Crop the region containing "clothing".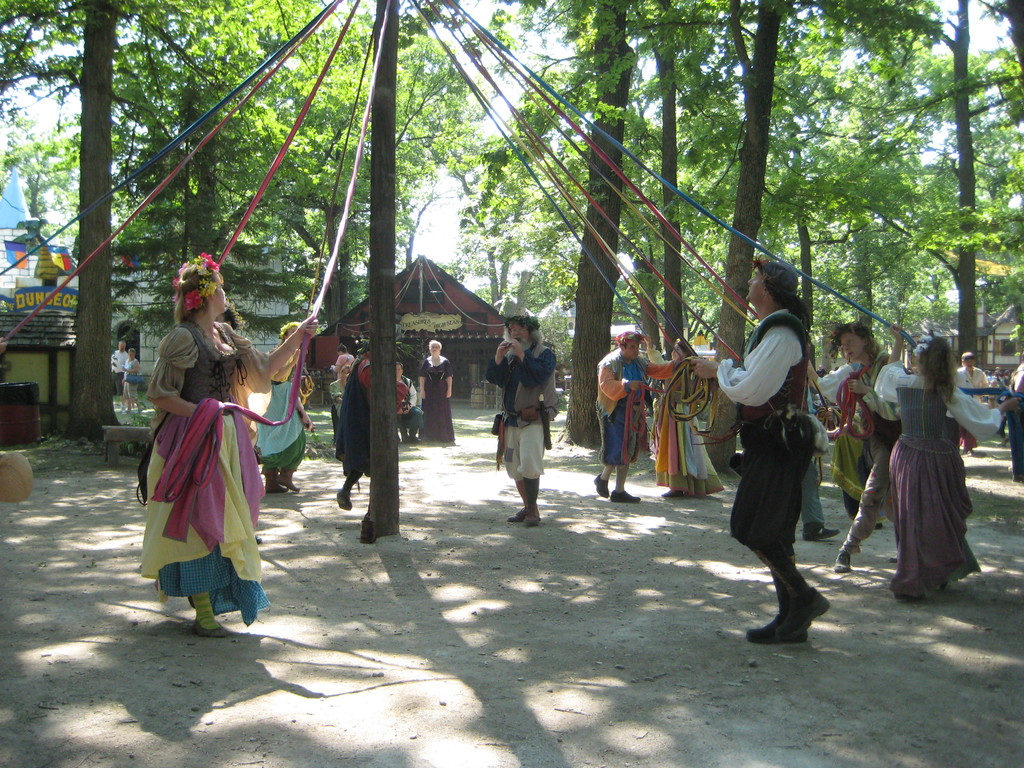
Crop region: 119, 352, 144, 409.
